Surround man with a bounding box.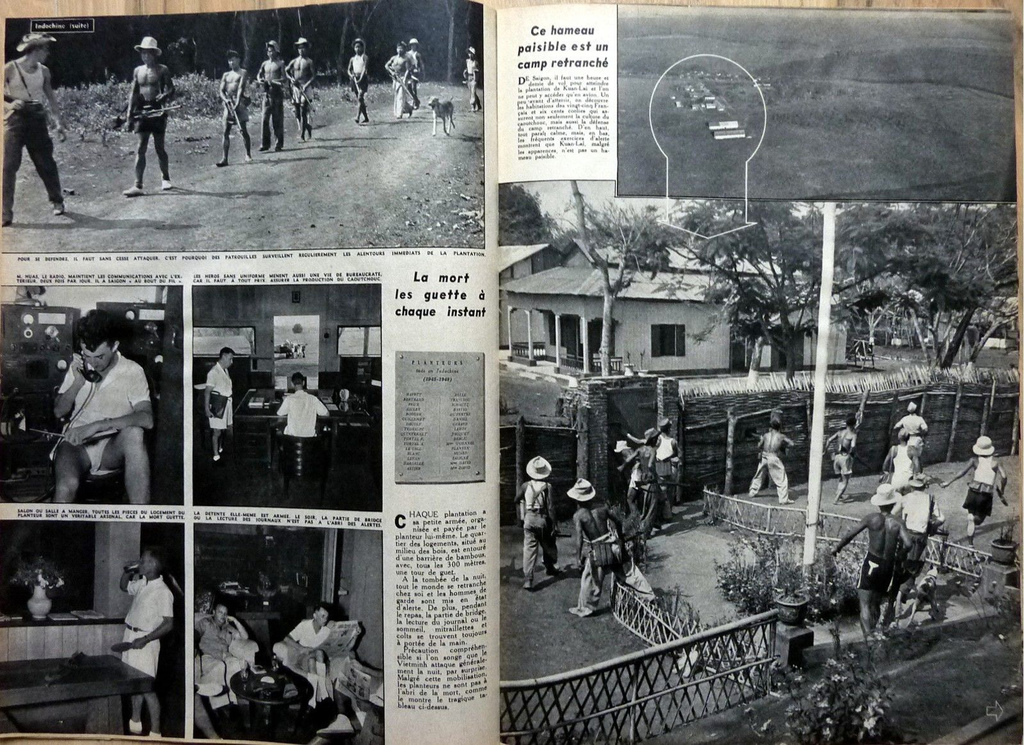
bbox=[345, 40, 367, 124].
